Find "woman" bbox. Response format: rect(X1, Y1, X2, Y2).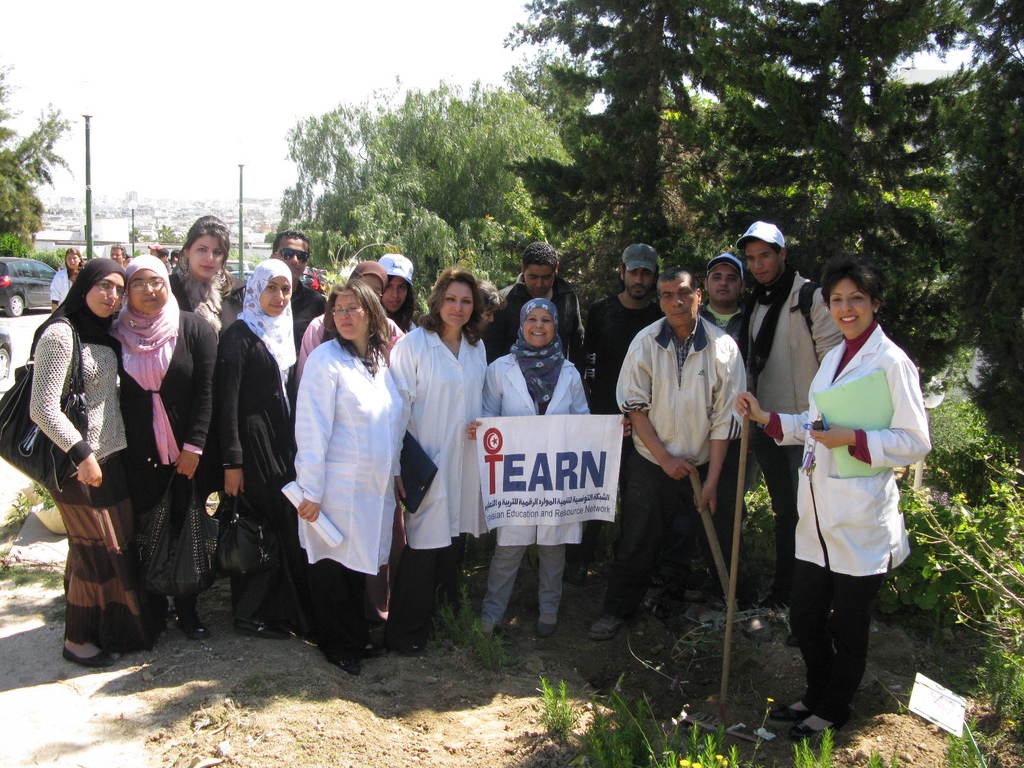
rect(300, 260, 401, 372).
